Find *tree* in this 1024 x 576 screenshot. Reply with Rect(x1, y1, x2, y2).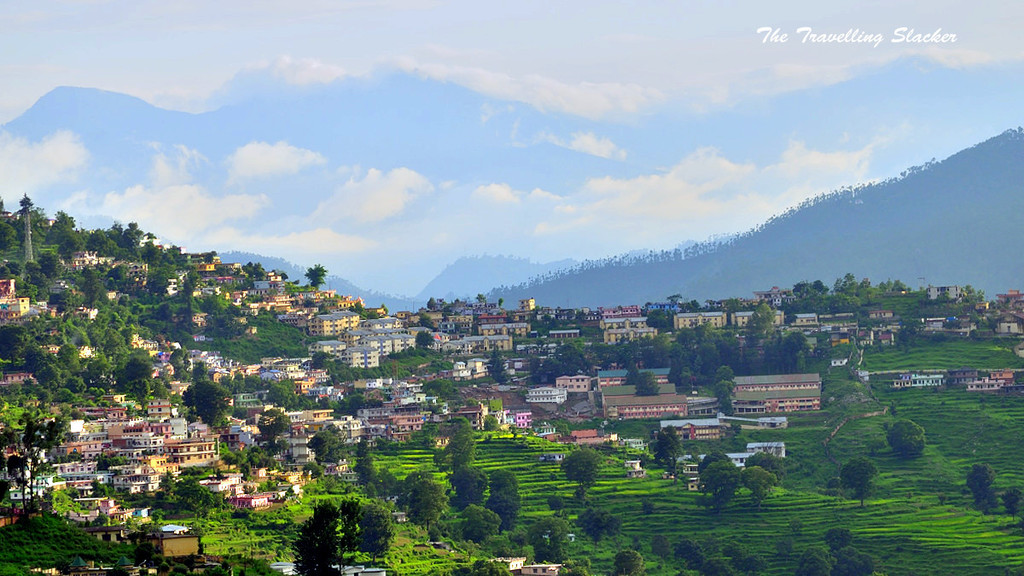
Rect(412, 329, 433, 350).
